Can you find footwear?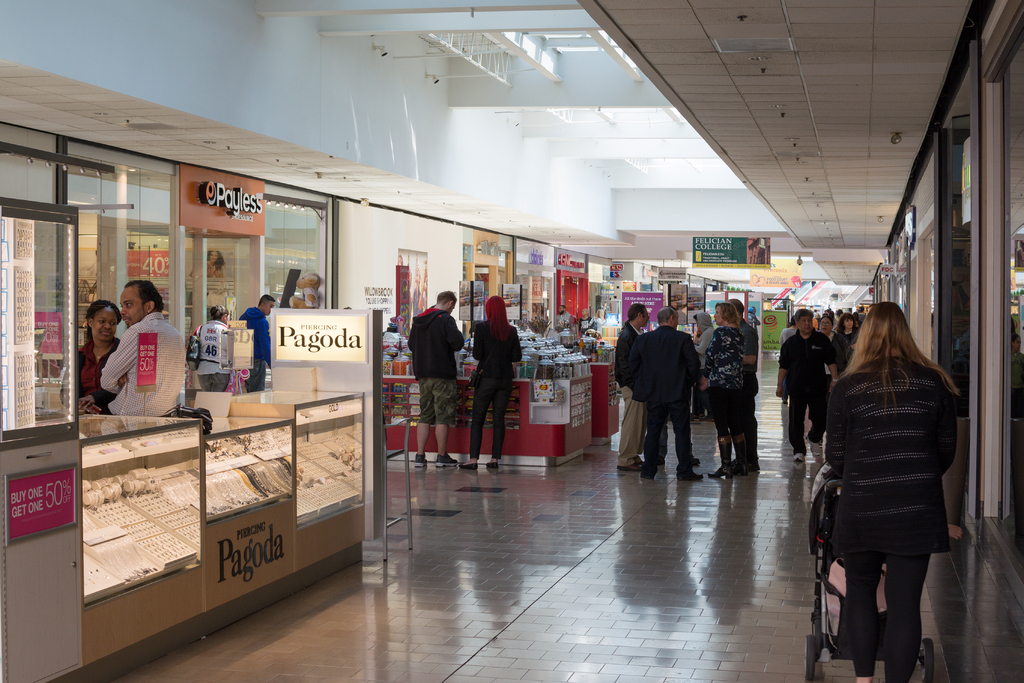
Yes, bounding box: bbox(483, 461, 500, 470).
